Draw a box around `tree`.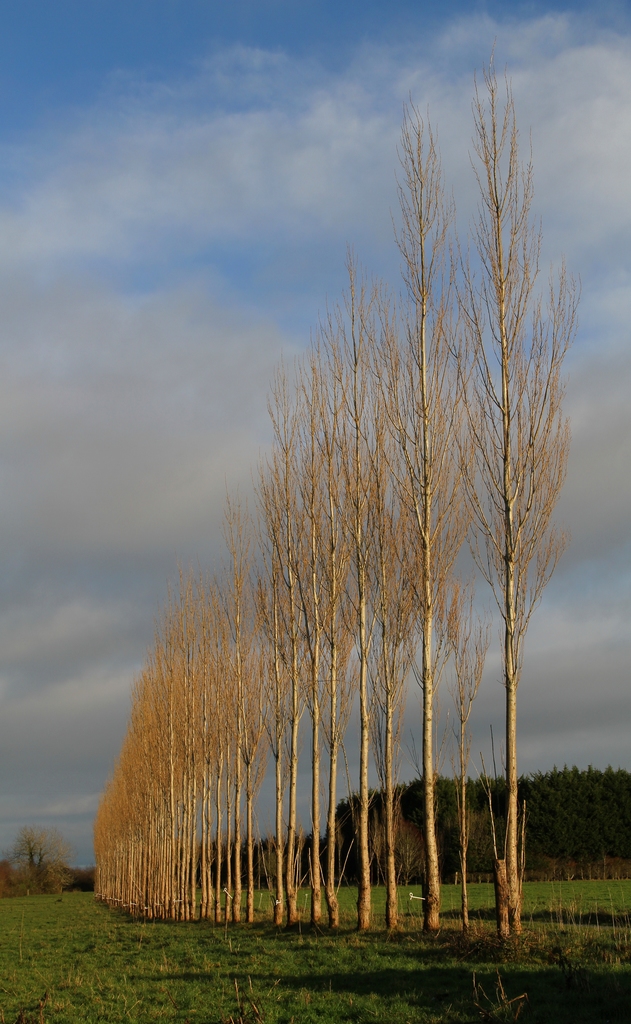
[x1=347, y1=252, x2=428, y2=940].
